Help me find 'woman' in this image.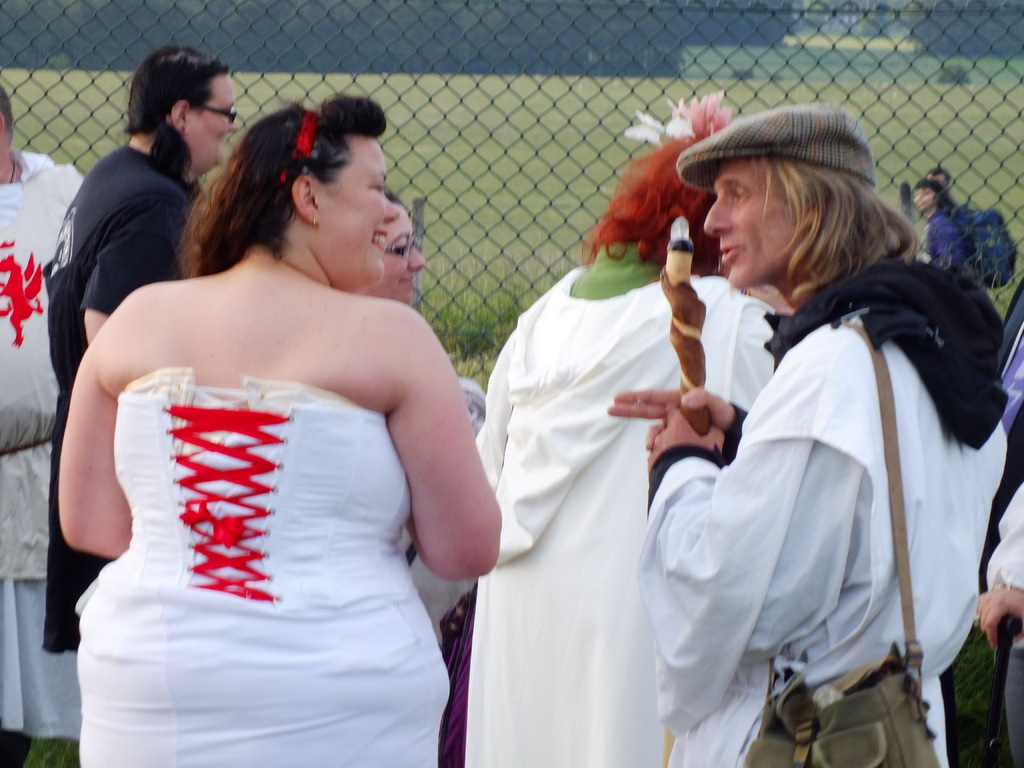
Found it: detection(922, 179, 1005, 284).
